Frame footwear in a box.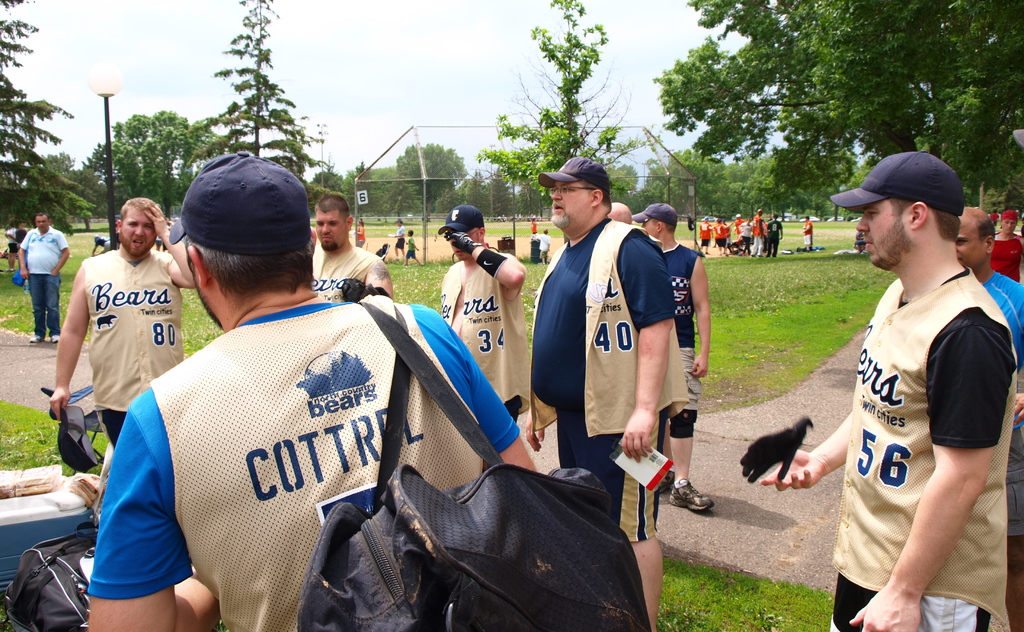
Rect(723, 256, 731, 261).
